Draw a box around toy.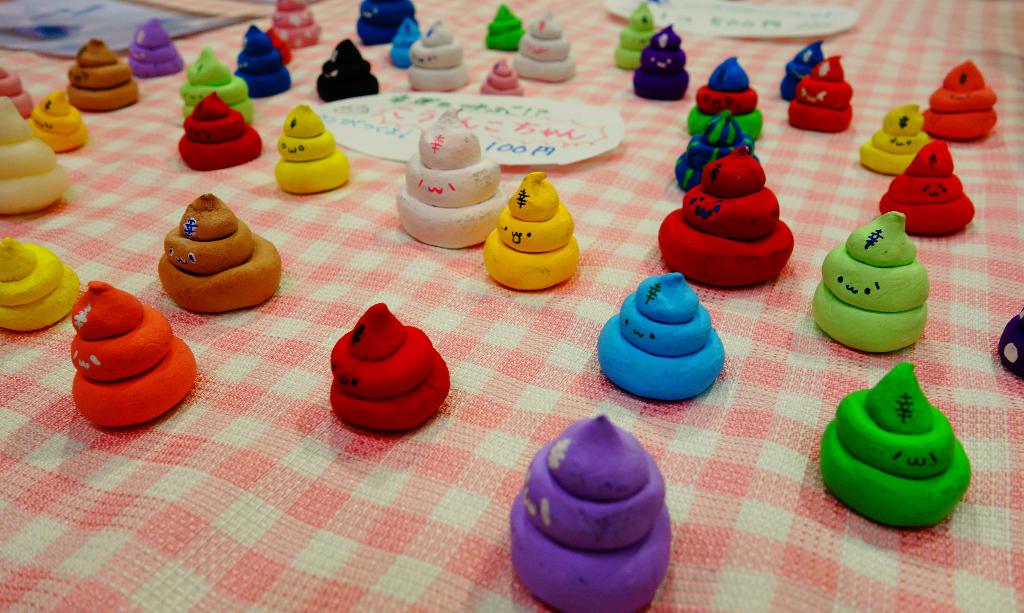
rect(883, 138, 974, 229).
